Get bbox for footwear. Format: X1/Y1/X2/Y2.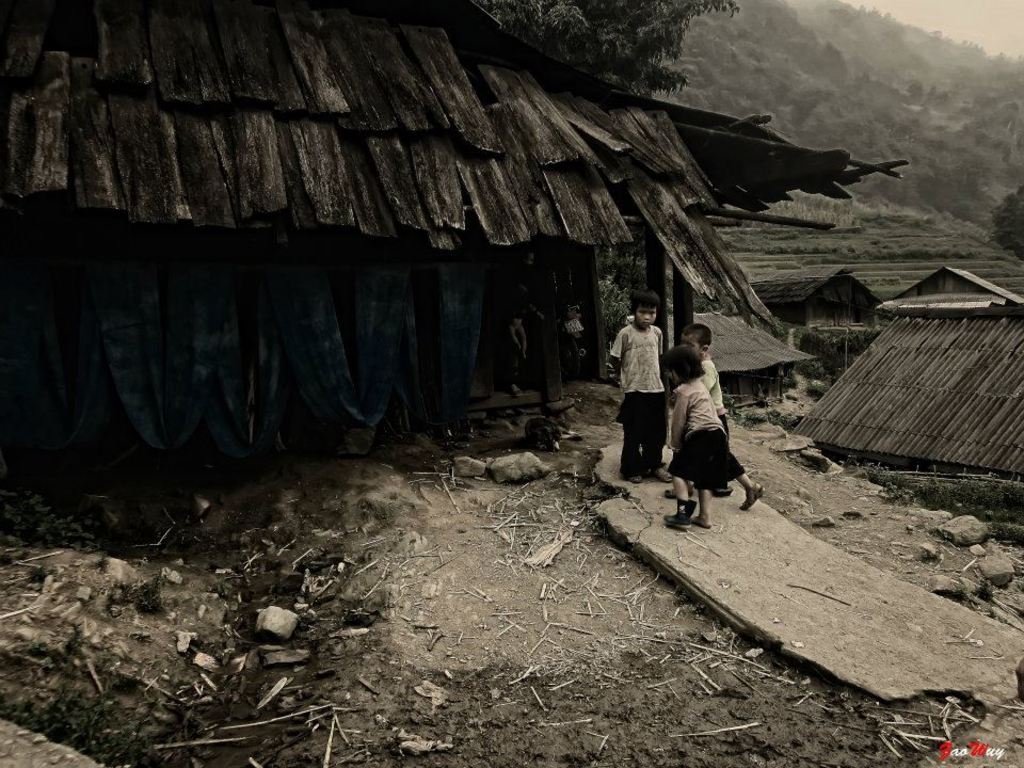
660/491/704/531.
